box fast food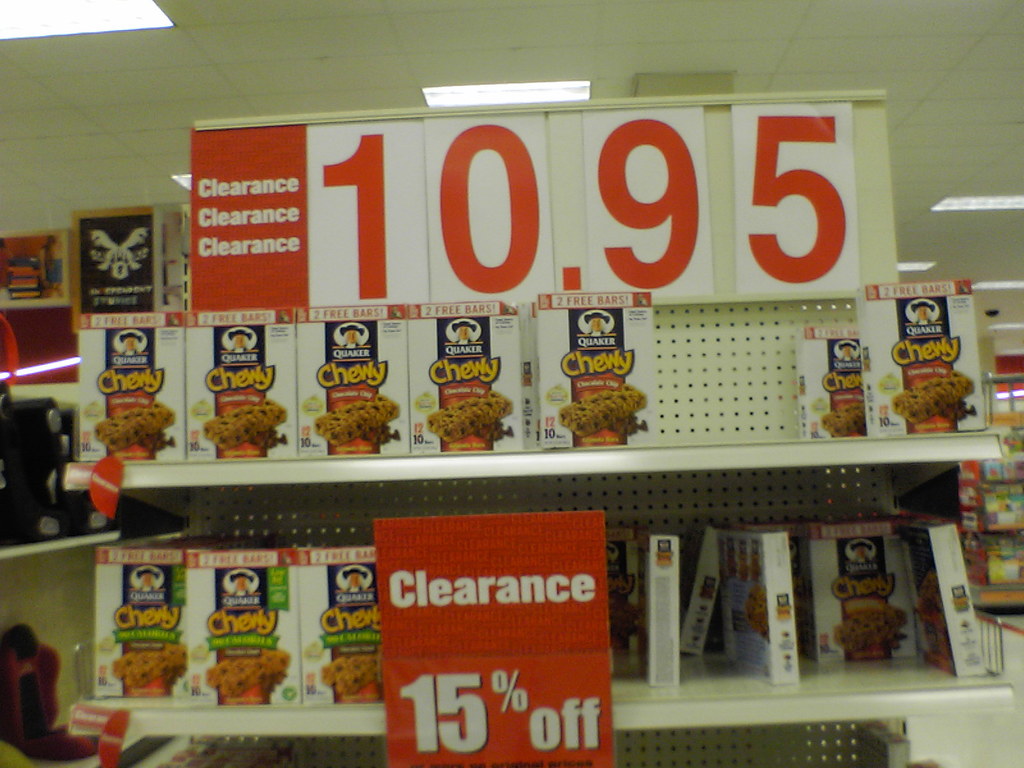
x1=81 y1=396 x2=191 y2=451
